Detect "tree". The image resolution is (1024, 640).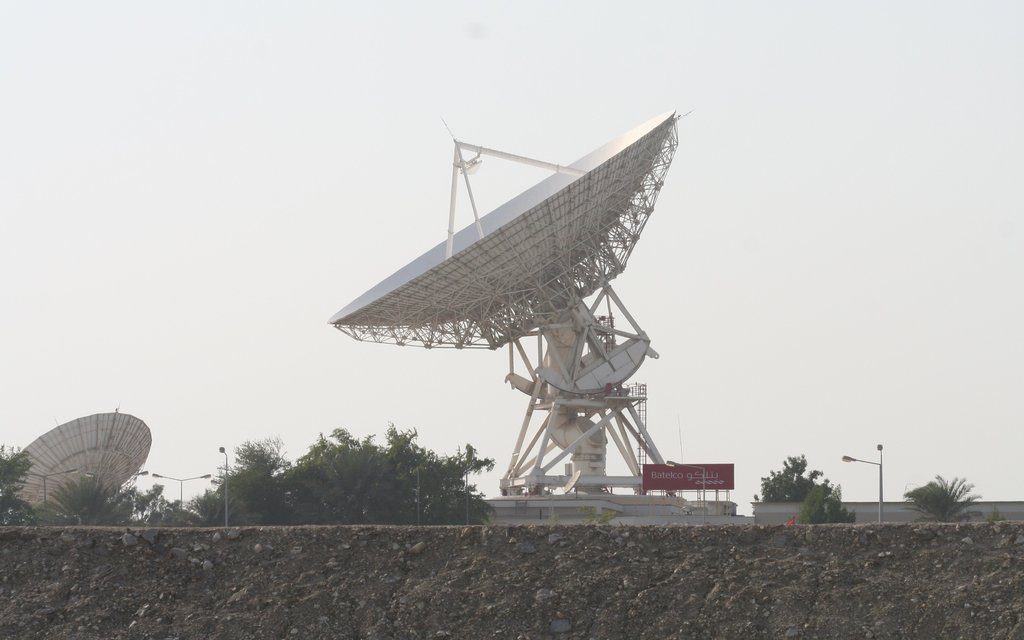
753/452/819/501.
